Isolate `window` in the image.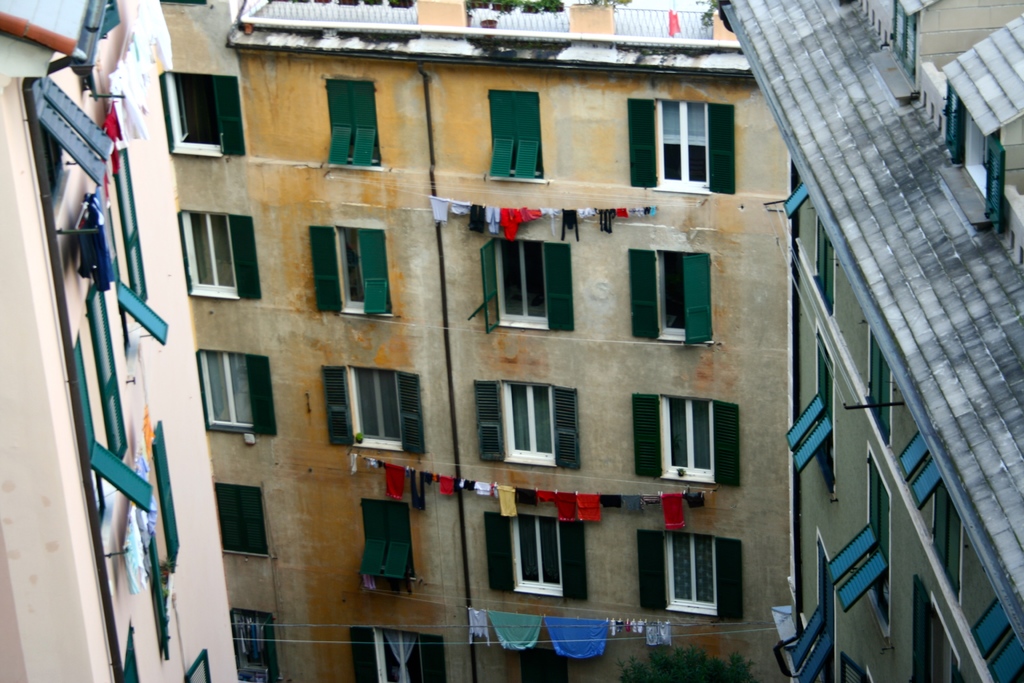
Isolated region: {"left": 303, "top": 227, "right": 388, "bottom": 320}.
